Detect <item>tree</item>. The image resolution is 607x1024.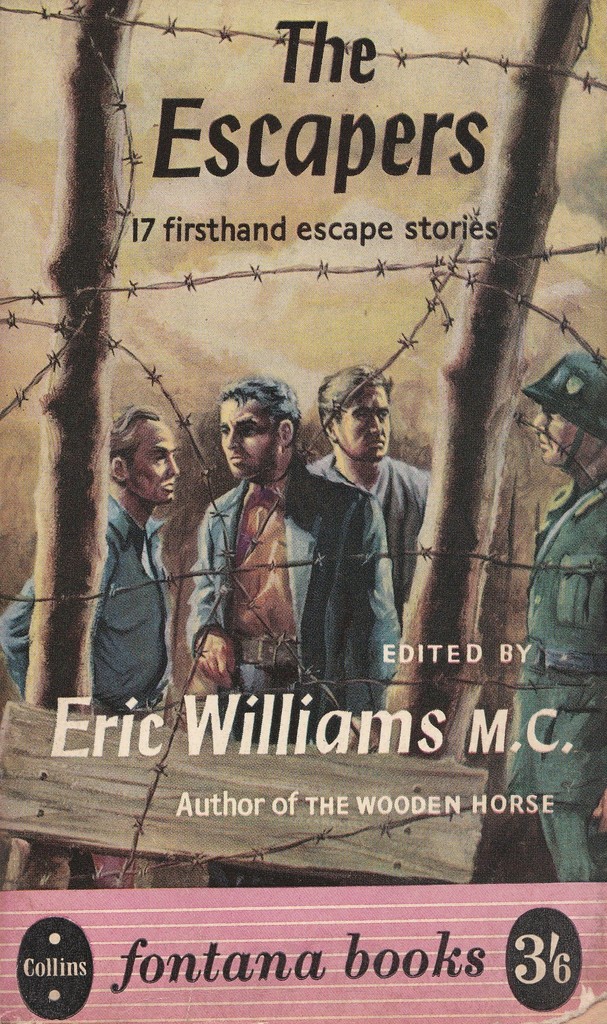
{"x1": 381, "y1": 0, "x2": 604, "y2": 760}.
